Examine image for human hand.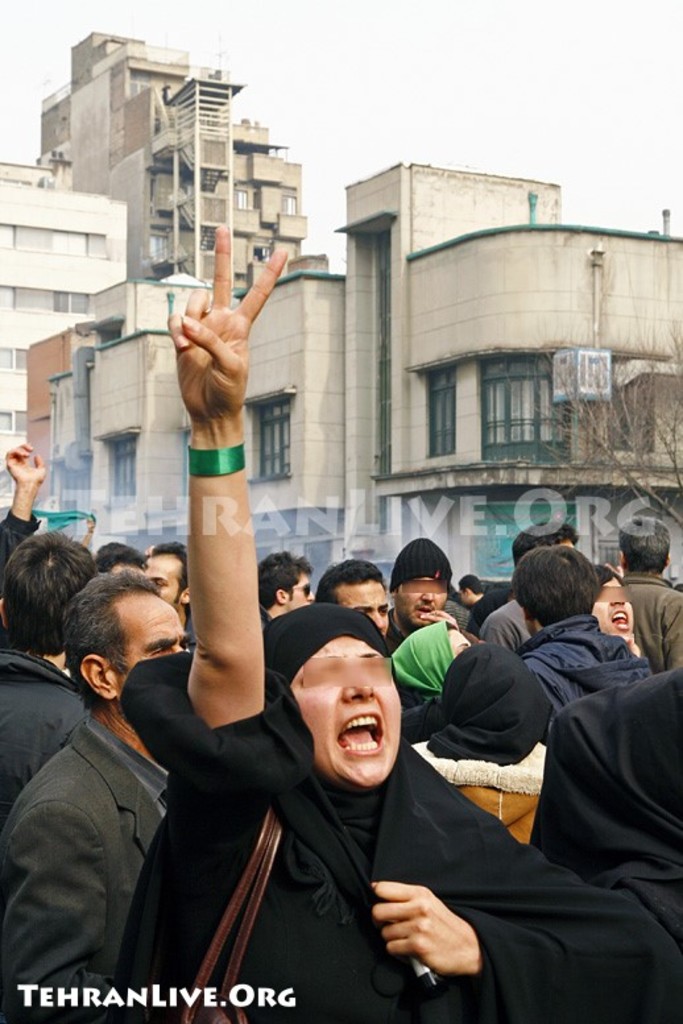
Examination result: x1=368 y1=878 x2=484 y2=977.
